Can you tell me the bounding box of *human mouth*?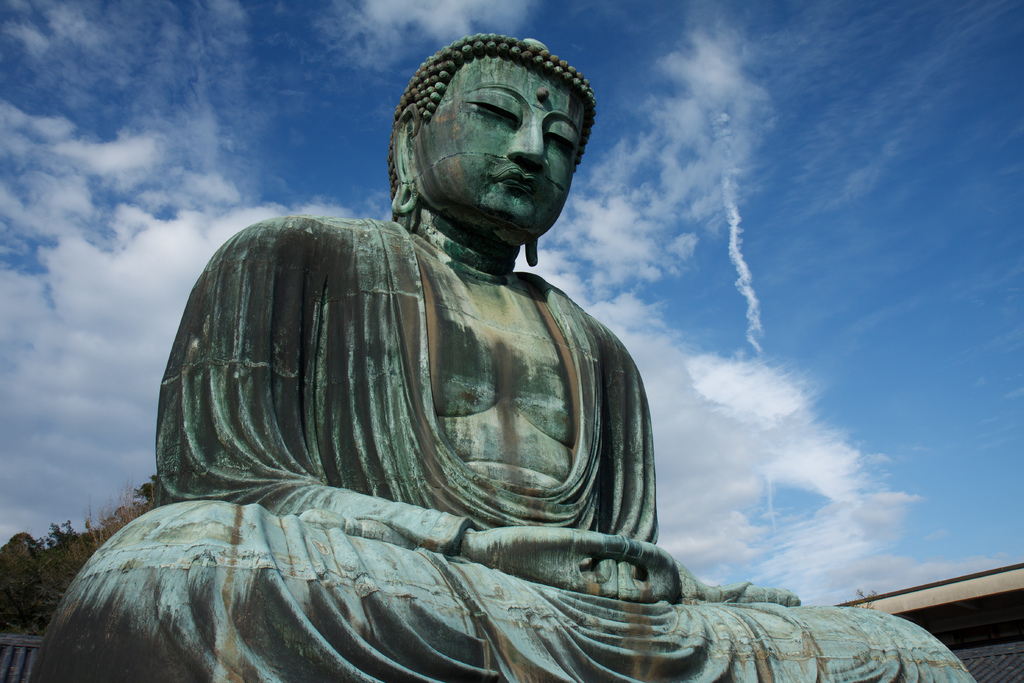
x1=495 y1=170 x2=533 y2=190.
